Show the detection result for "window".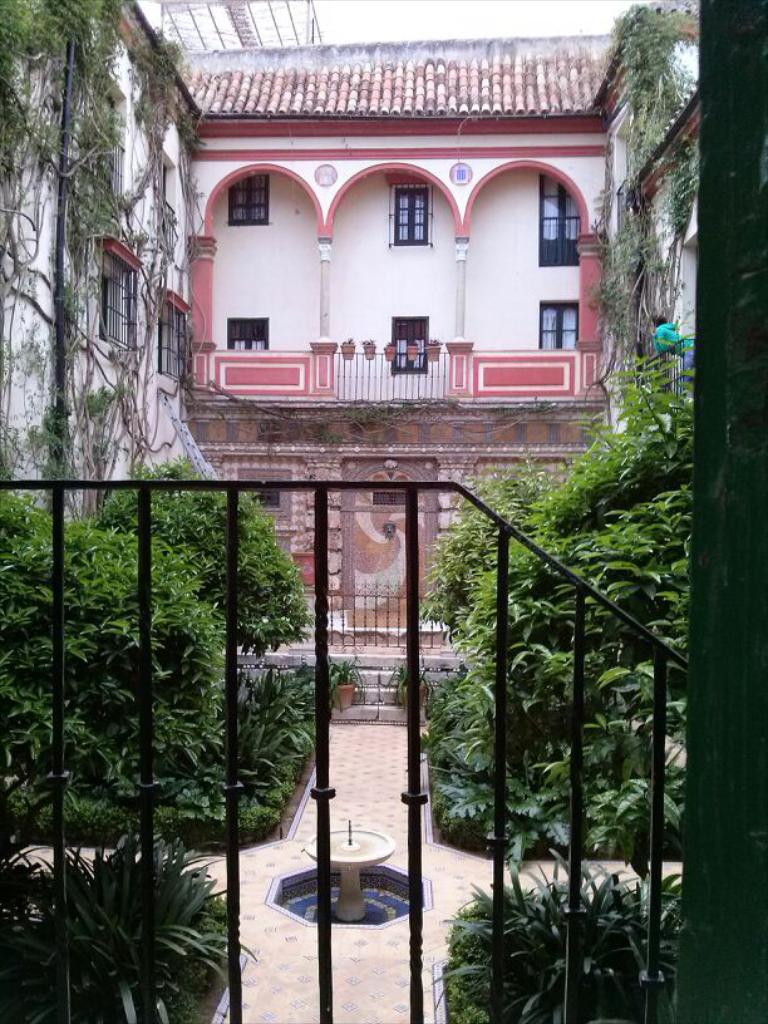
157,316,184,385.
